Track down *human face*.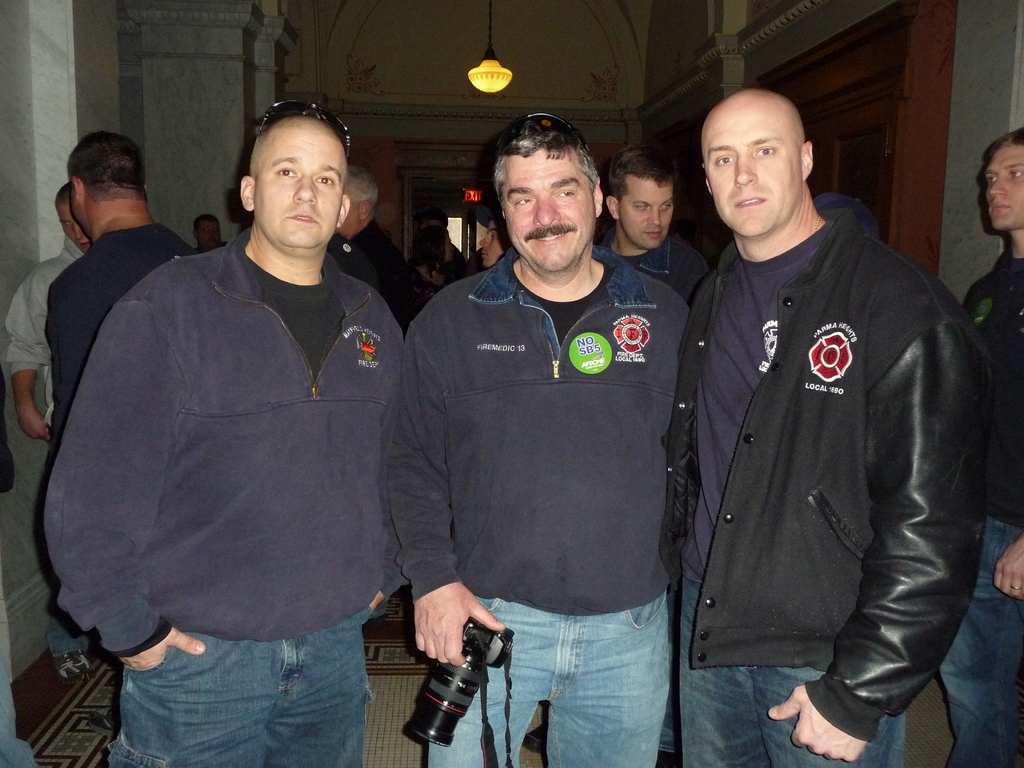
Tracked to (left=251, top=135, right=342, bottom=246).
